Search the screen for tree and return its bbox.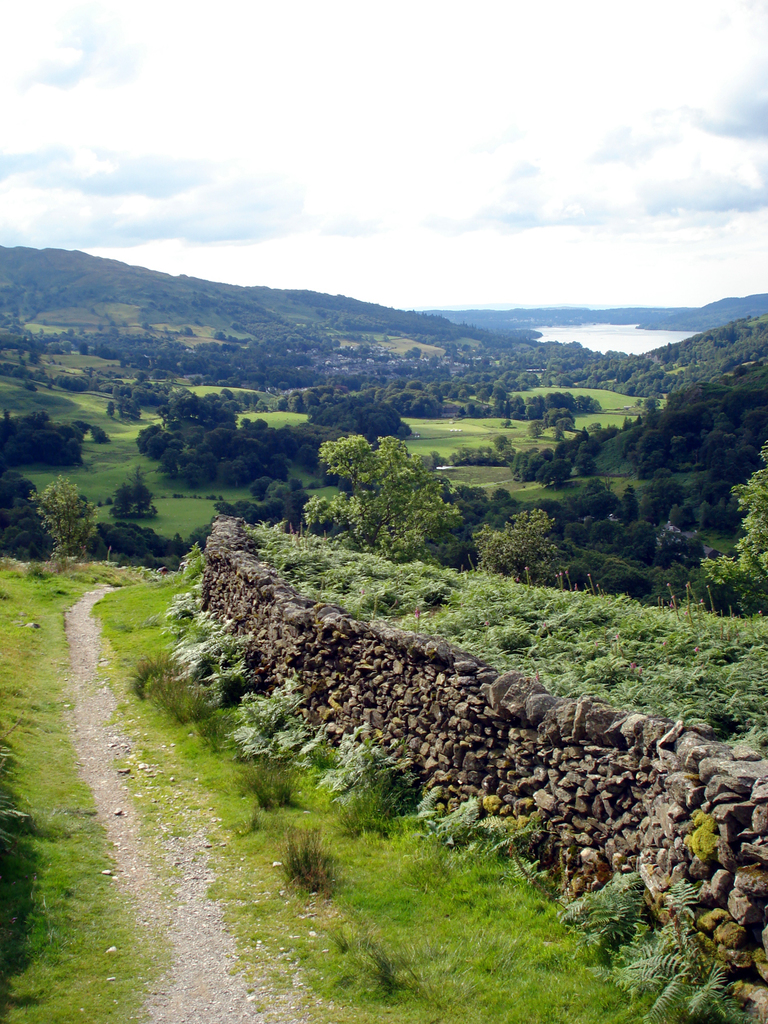
Found: [0, 238, 161, 427].
